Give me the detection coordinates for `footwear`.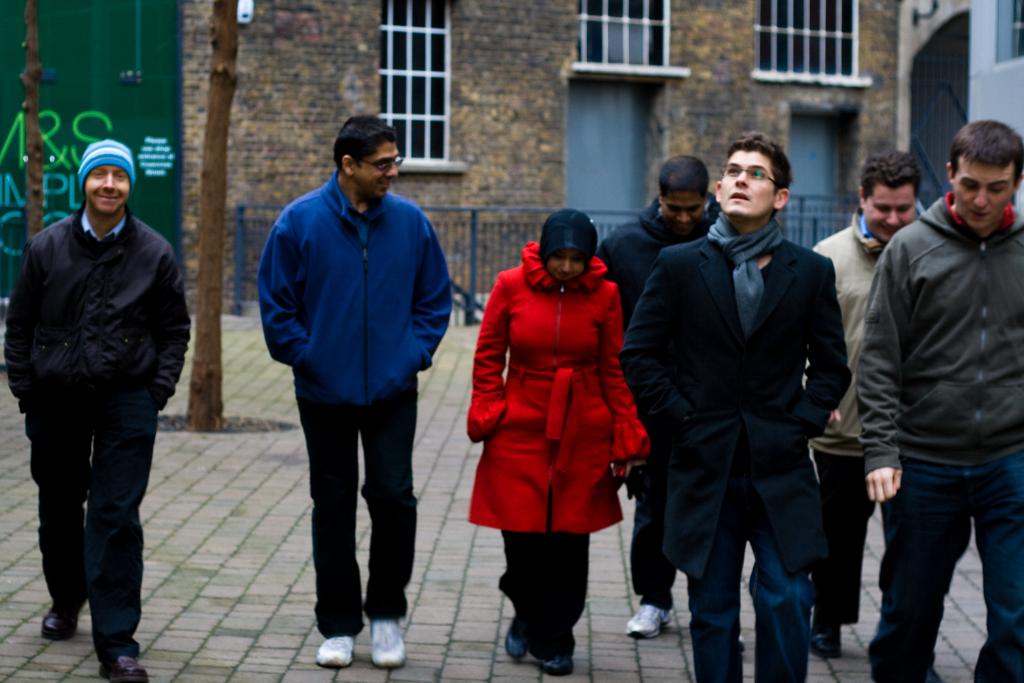
Rect(503, 621, 527, 657).
